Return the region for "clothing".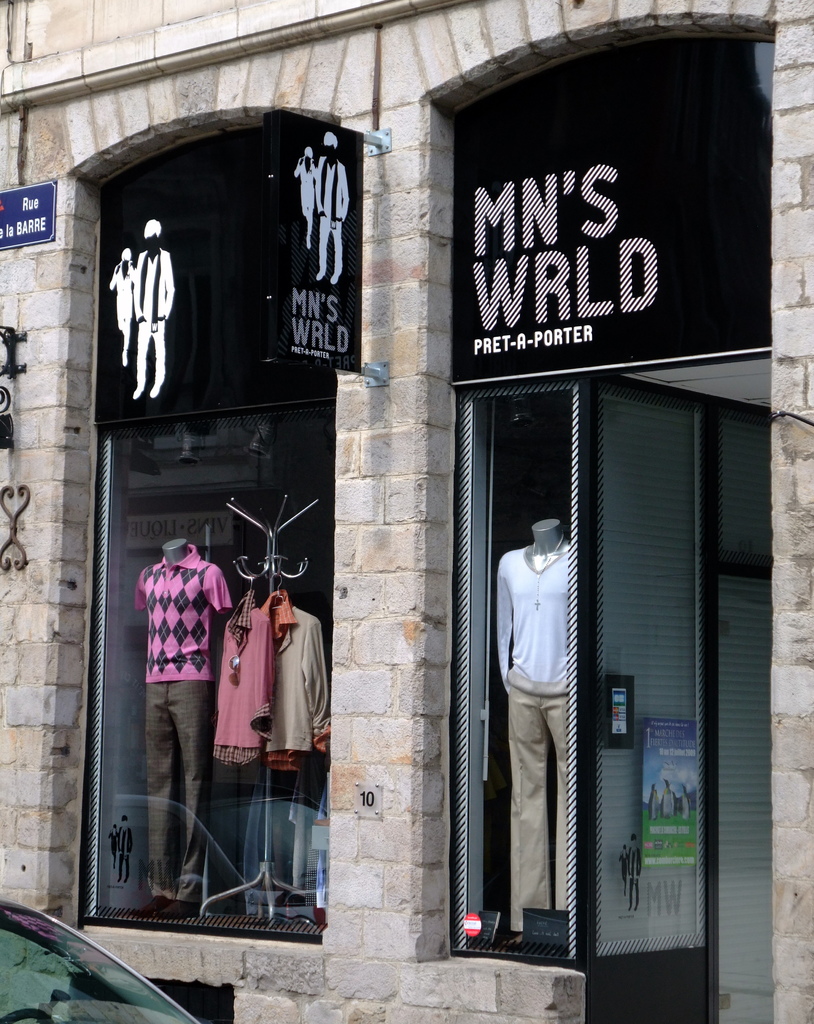
124, 521, 229, 849.
